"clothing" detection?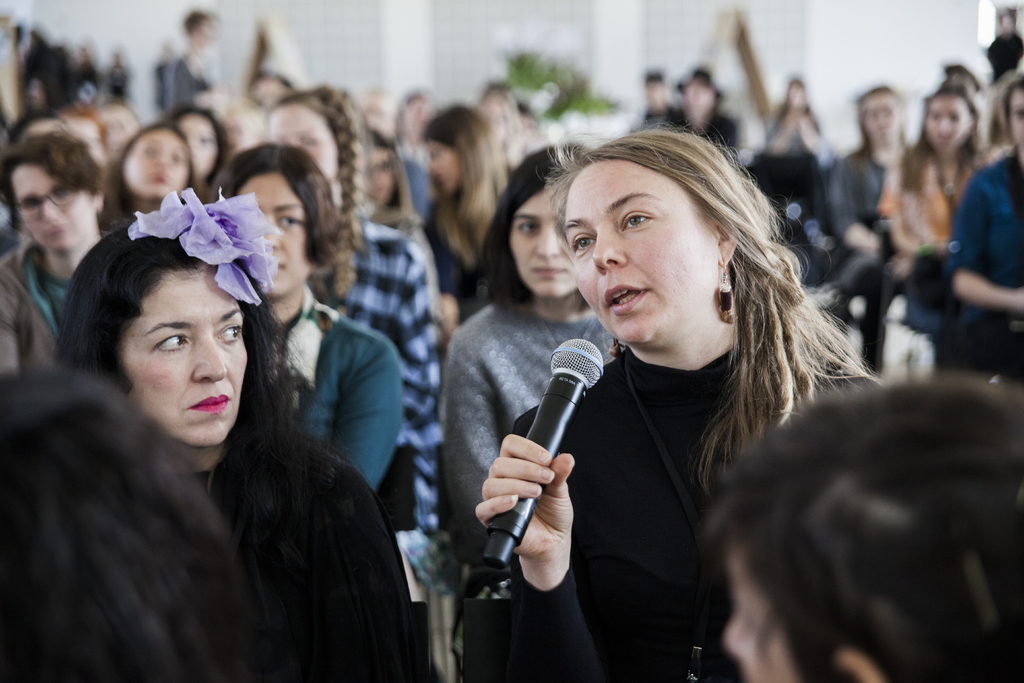
x1=517 y1=227 x2=861 y2=655
